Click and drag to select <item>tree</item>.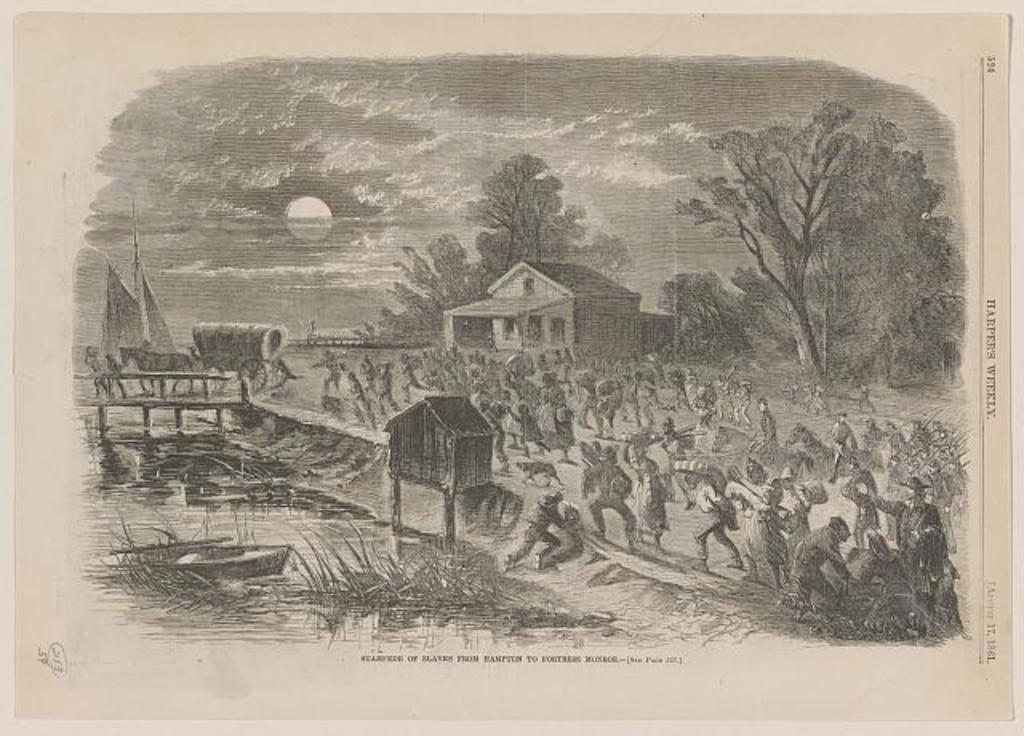
Selection: Rect(683, 64, 957, 416).
